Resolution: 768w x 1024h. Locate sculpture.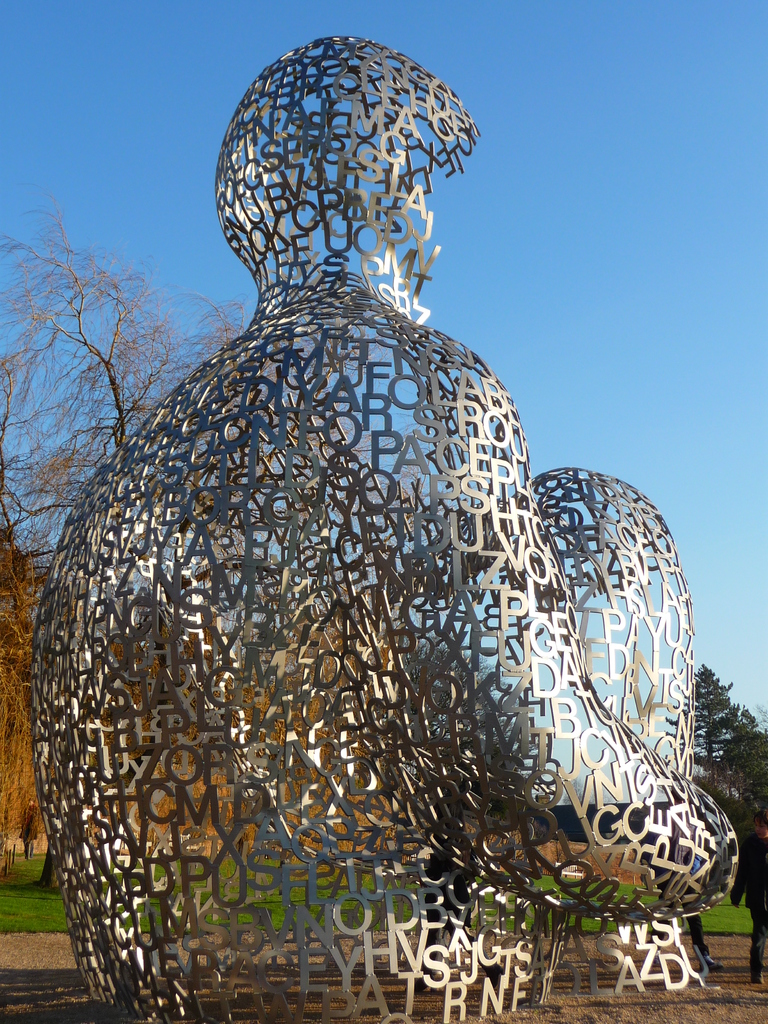
bbox(0, 0, 767, 1023).
